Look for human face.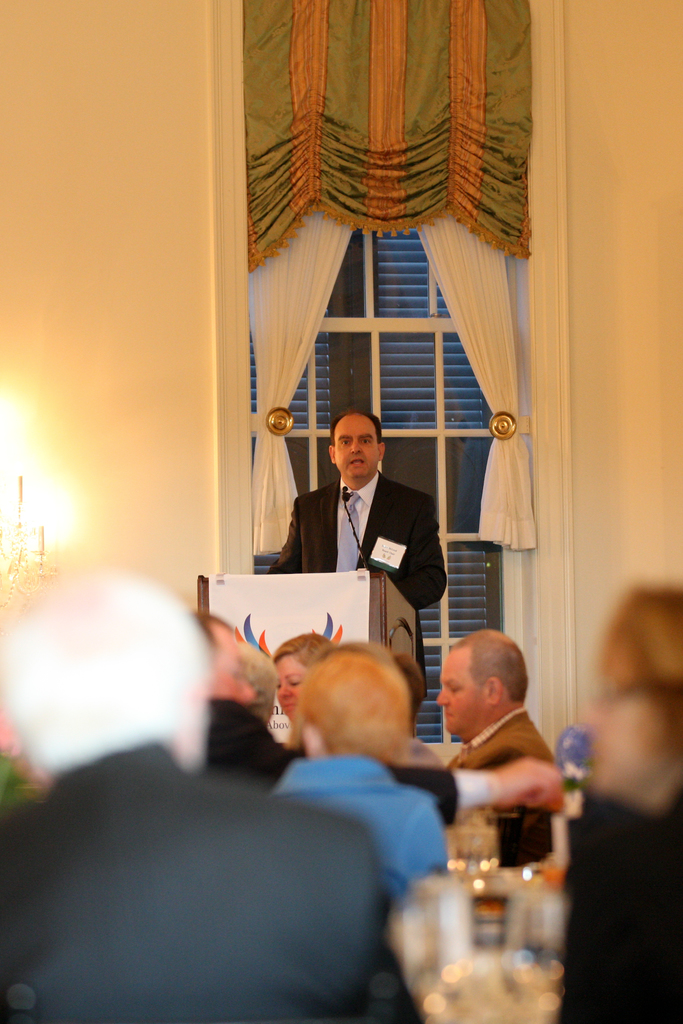
Found: 435/652/488/739.
